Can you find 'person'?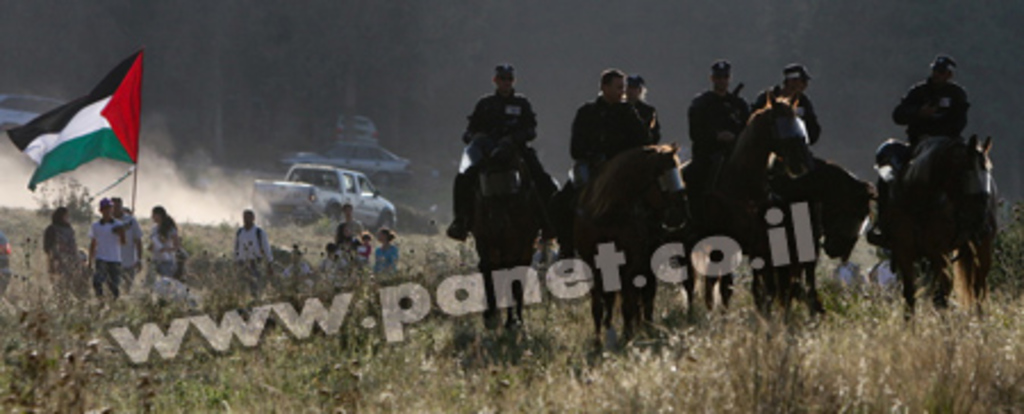
Yes, bounding box: [left=628, top=71, right=664, bottom=141].
